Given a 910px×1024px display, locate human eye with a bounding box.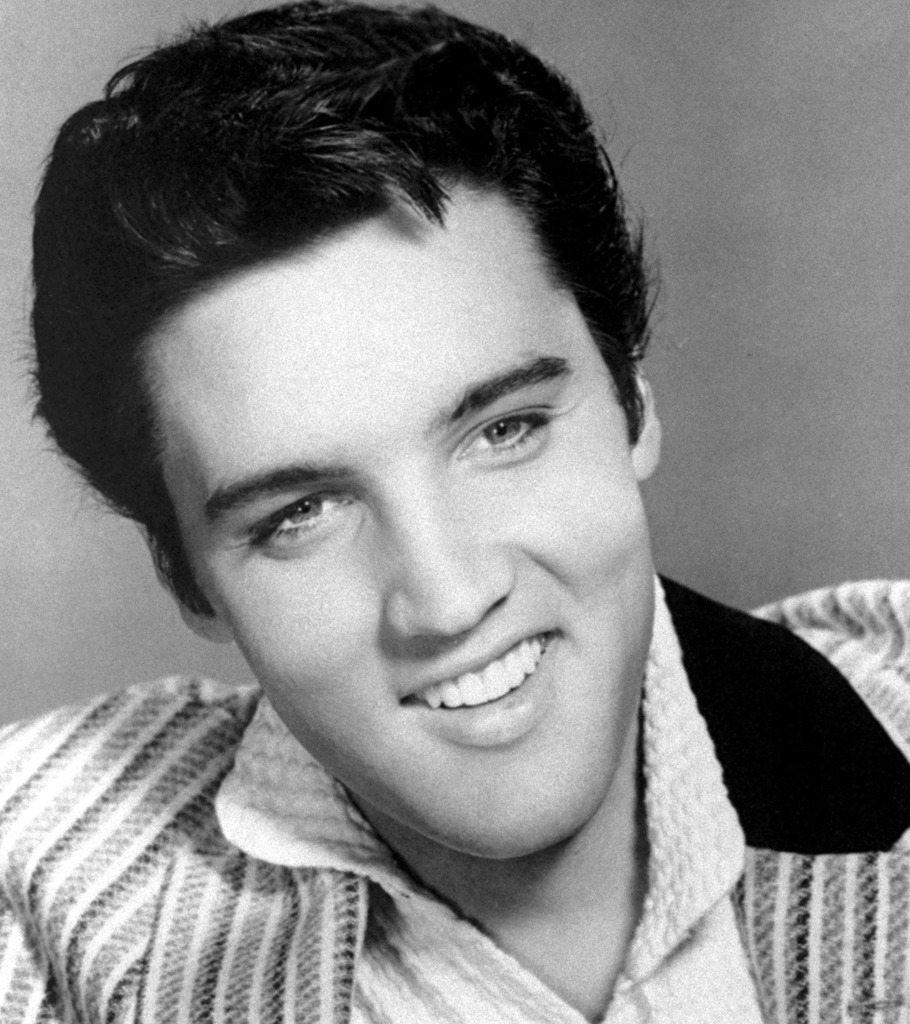
Located: <bbox>451, 404, 560, 463</bbox>.
